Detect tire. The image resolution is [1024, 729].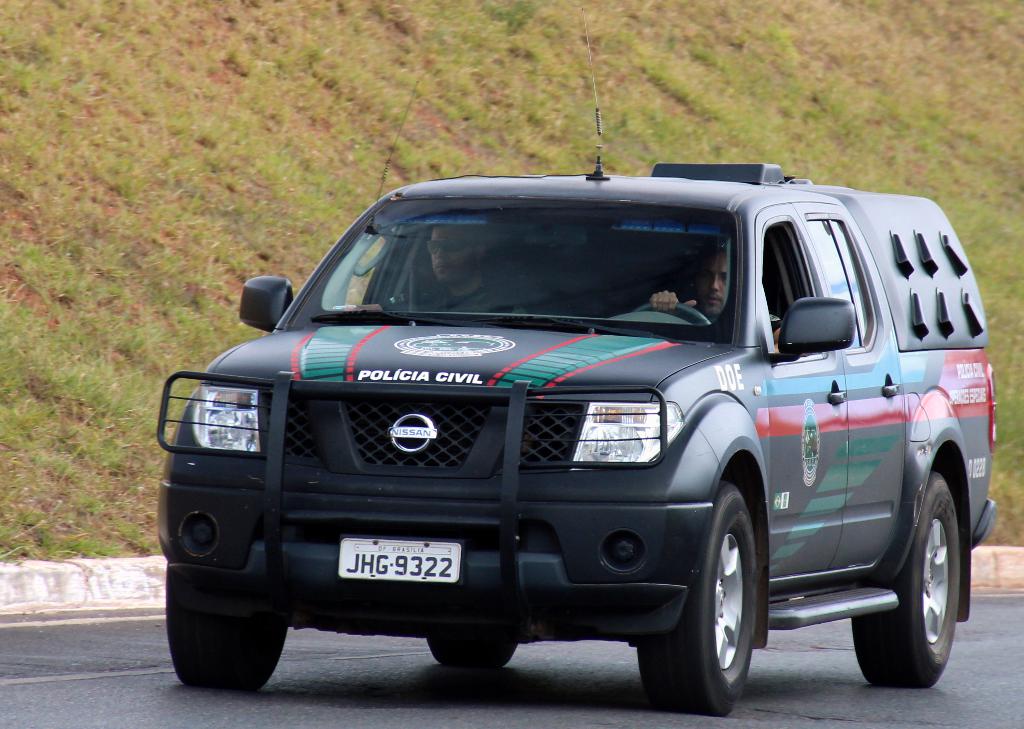
bbox=[428, 639, 516, 670].
